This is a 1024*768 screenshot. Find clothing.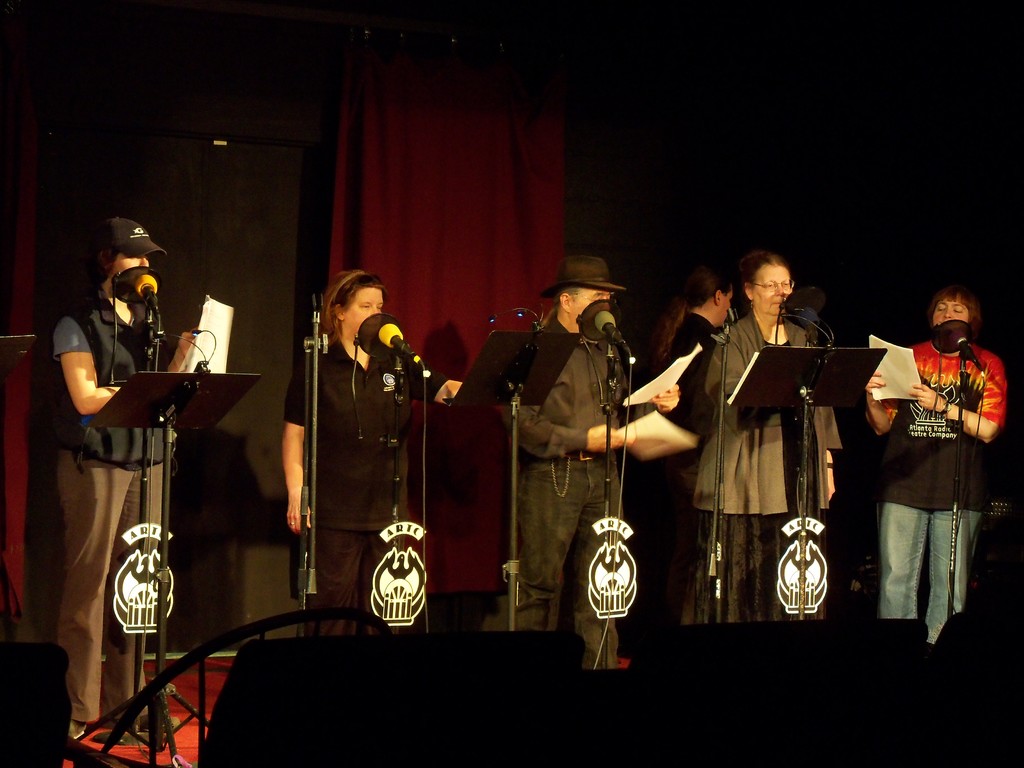
Bounding box: BBox(854, 289, 999, 632).
